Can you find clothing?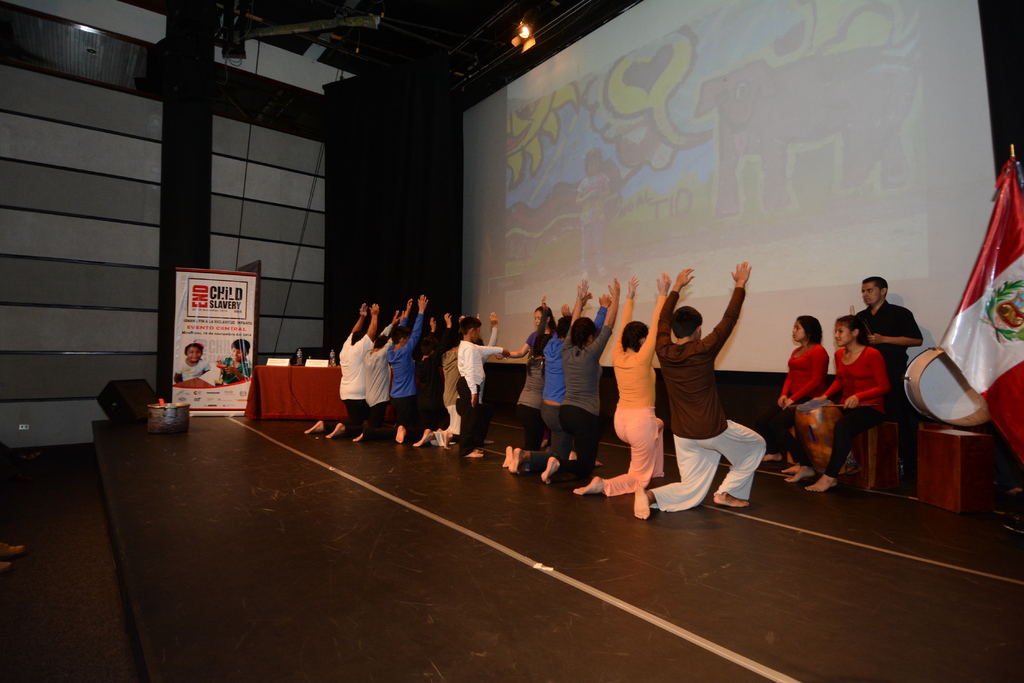
Yes, bounding box: rect(172, 360, 209, 384).
